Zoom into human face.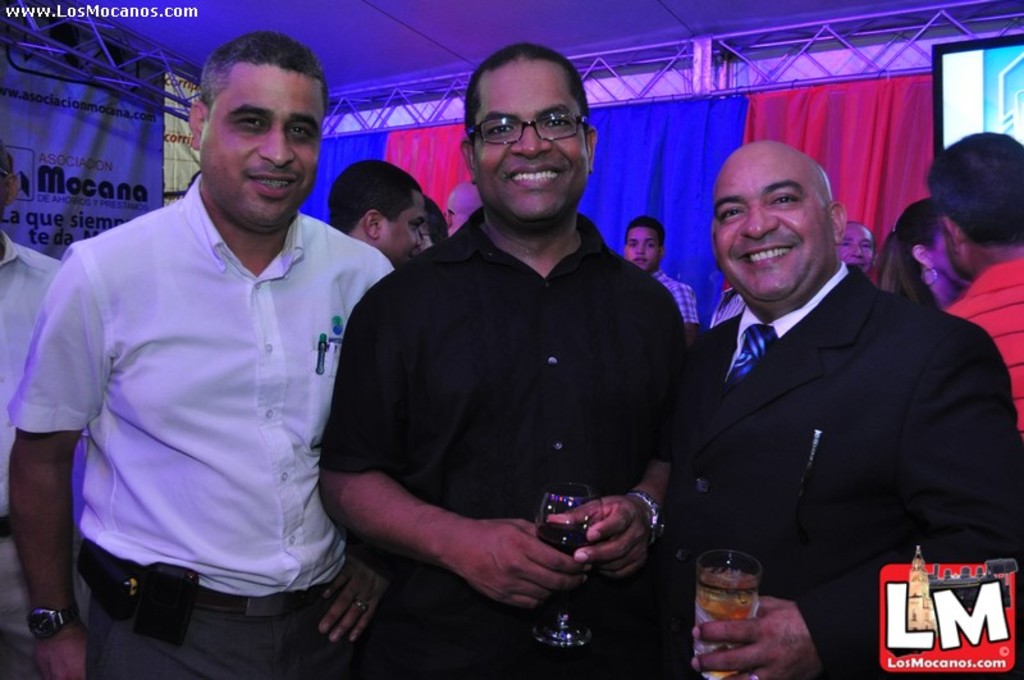
Zoom target: [x1=845, y1=215, x2=869, y2=270].
